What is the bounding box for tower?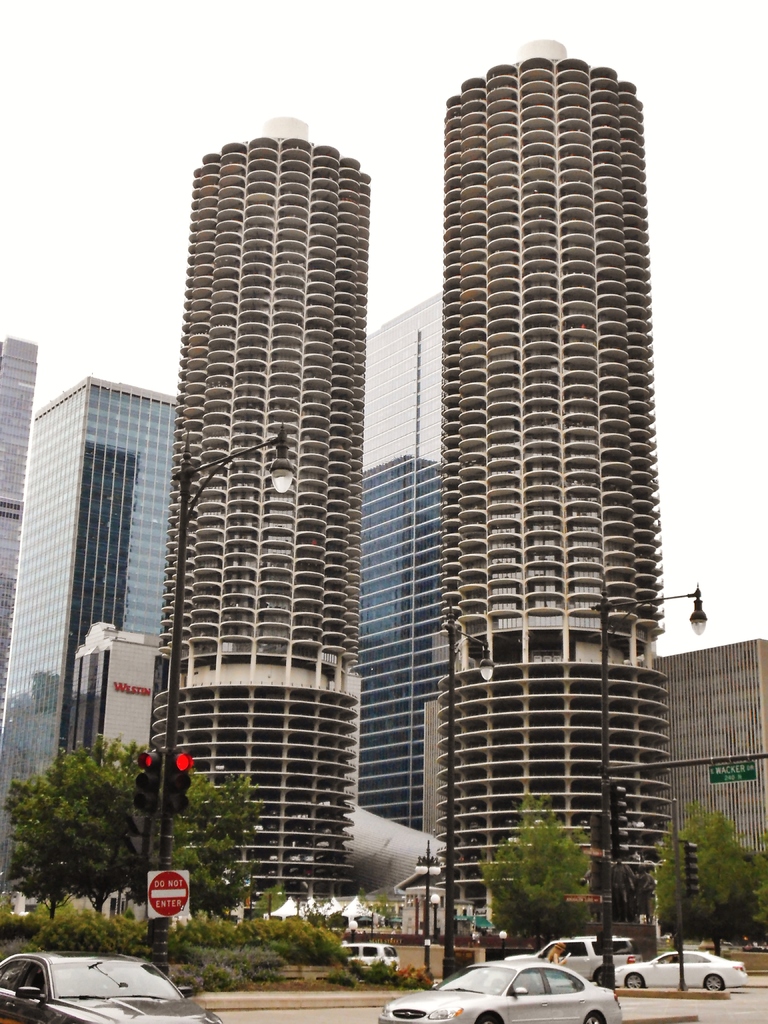
crop(129, 109, 388, 852).
